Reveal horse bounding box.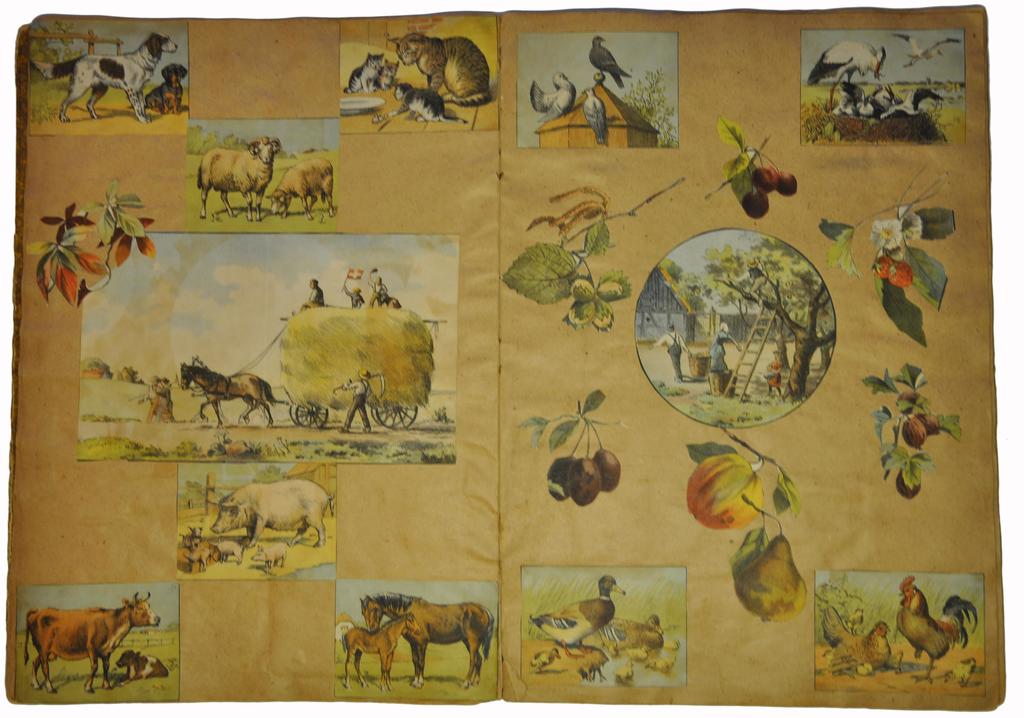
Revealed: {"x1": 340, "y1": 612, "x2": 424, "y2": 689}.
